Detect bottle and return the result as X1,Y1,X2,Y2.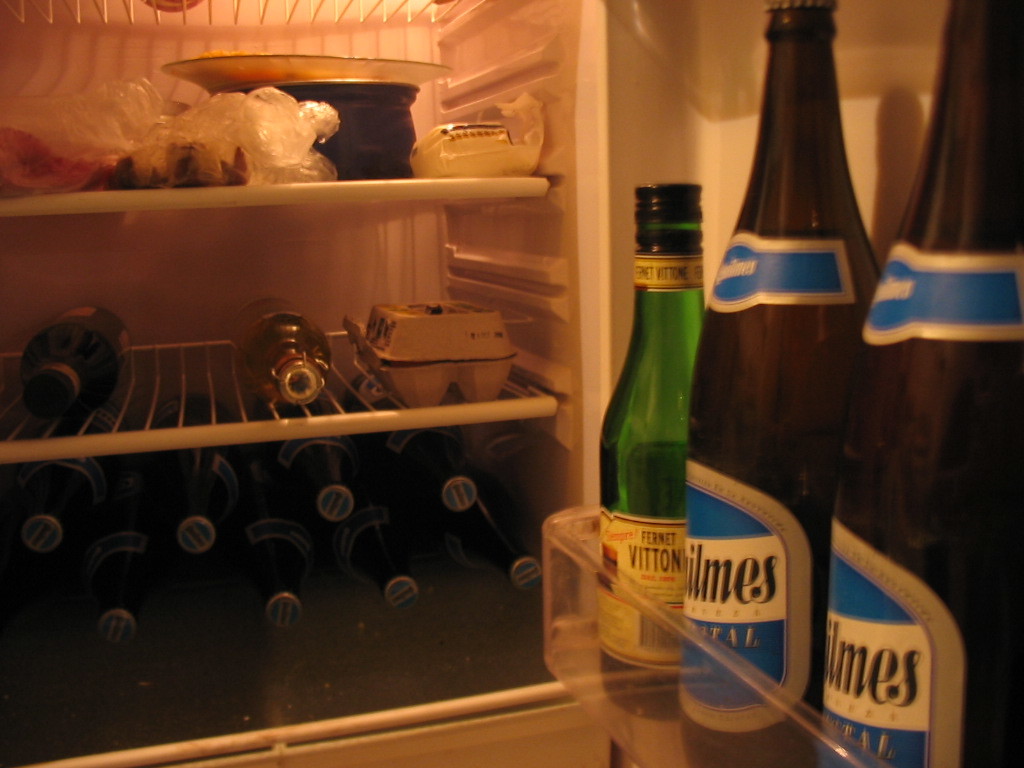
785,5,1023,760.
